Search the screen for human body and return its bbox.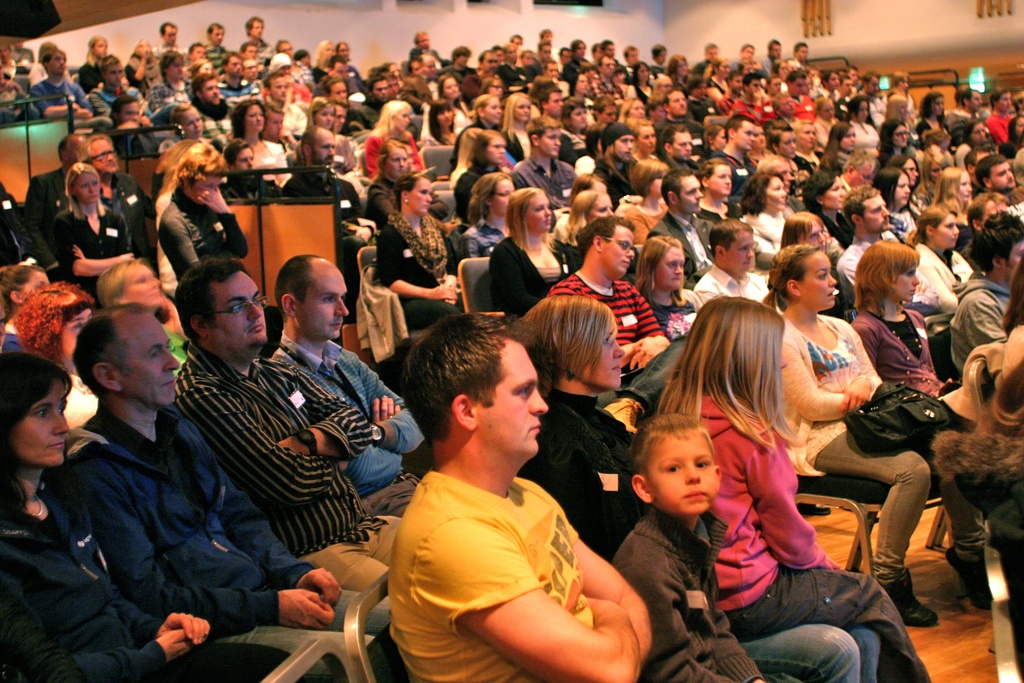
Found: crop(375, 215, 465, 331).
